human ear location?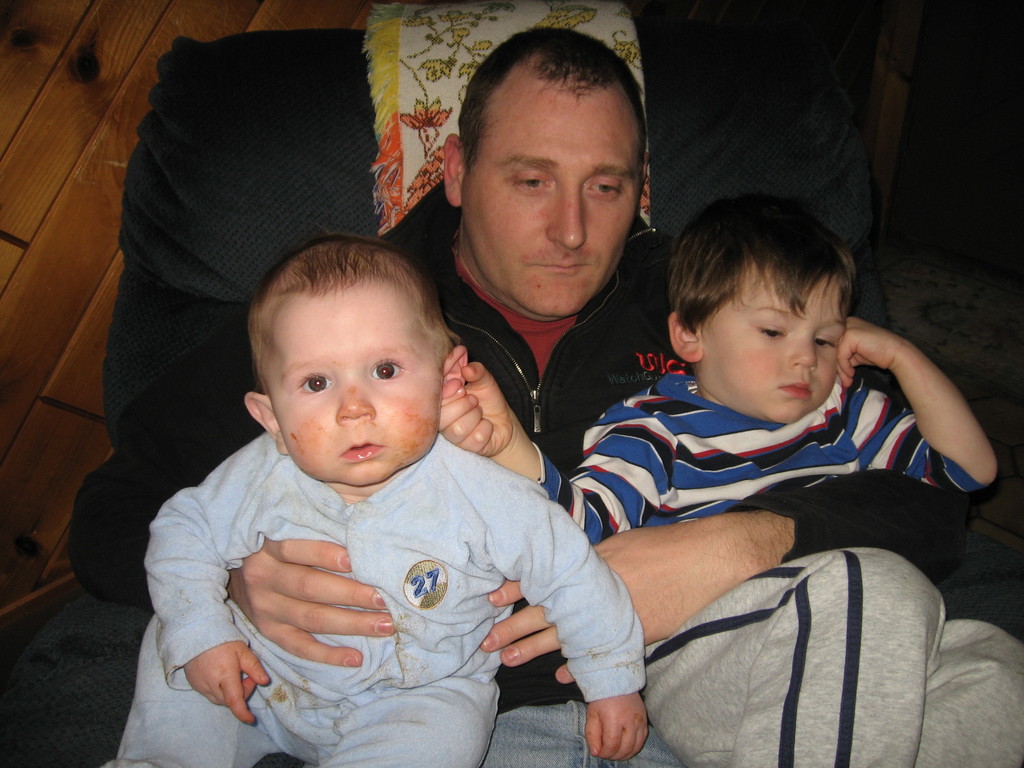
bbox=(637, 151, 650, 183)
